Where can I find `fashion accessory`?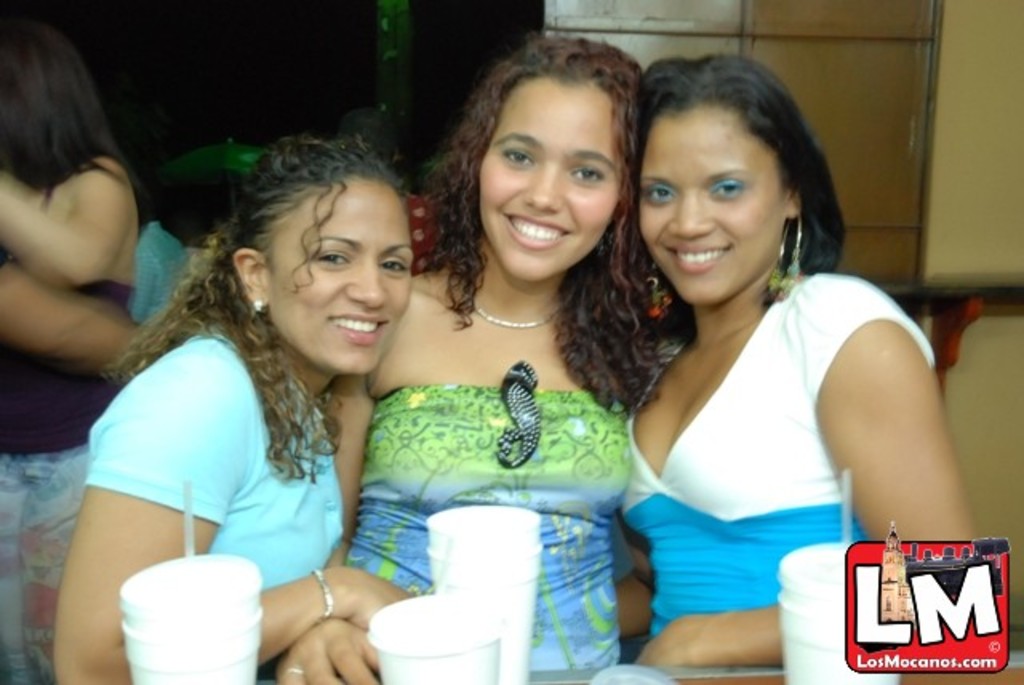
You can find it at 467/301/571/333.
